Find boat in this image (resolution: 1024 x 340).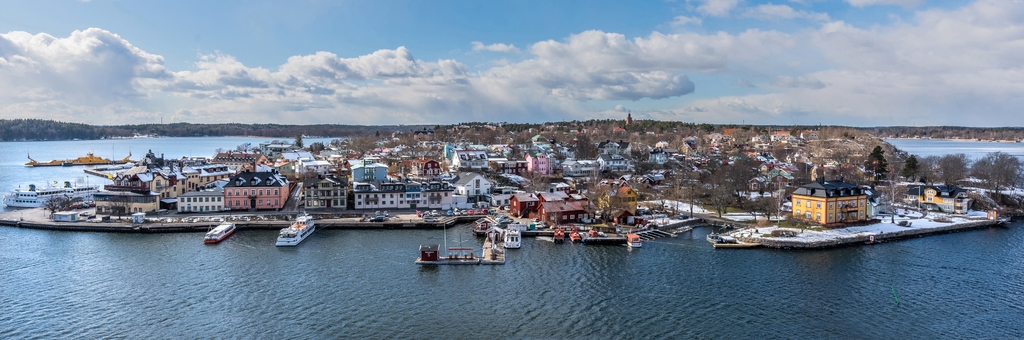
rect(201, 222, 237, 242).
